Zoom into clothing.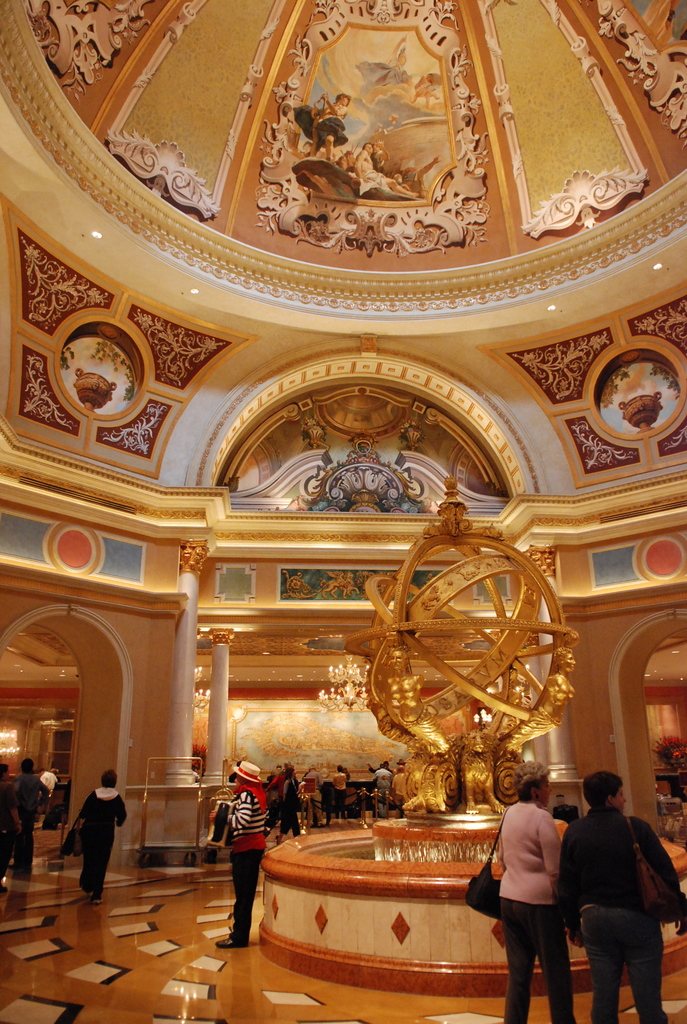
Zoom target: rect(222, 781, 271, 939).
